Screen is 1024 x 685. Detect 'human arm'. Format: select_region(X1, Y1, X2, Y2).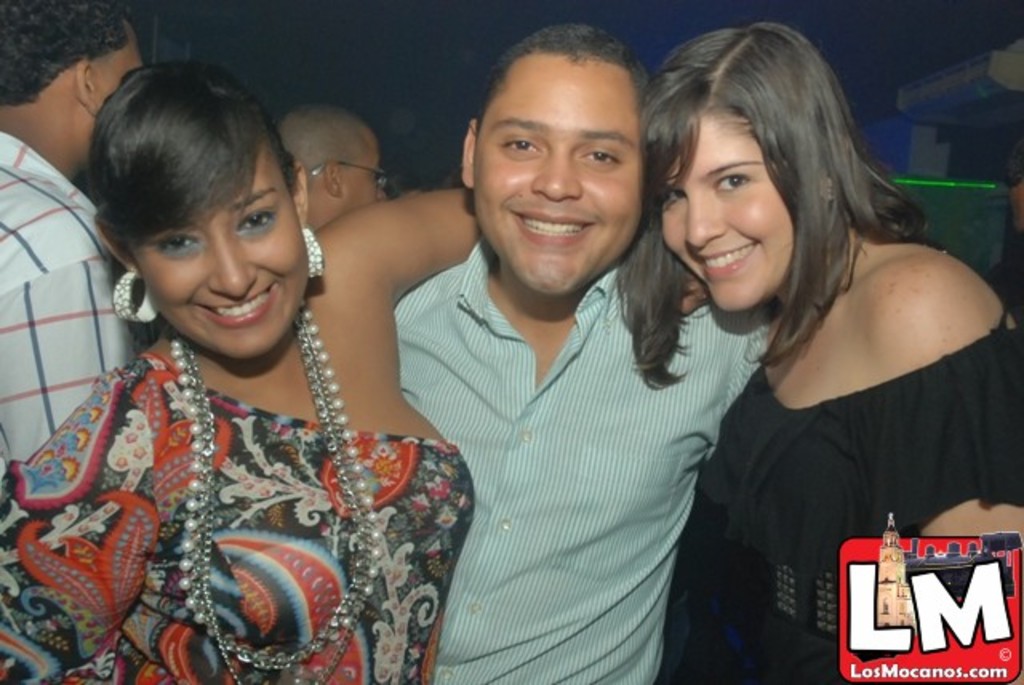
select_region(317, 186, 483, 322).
